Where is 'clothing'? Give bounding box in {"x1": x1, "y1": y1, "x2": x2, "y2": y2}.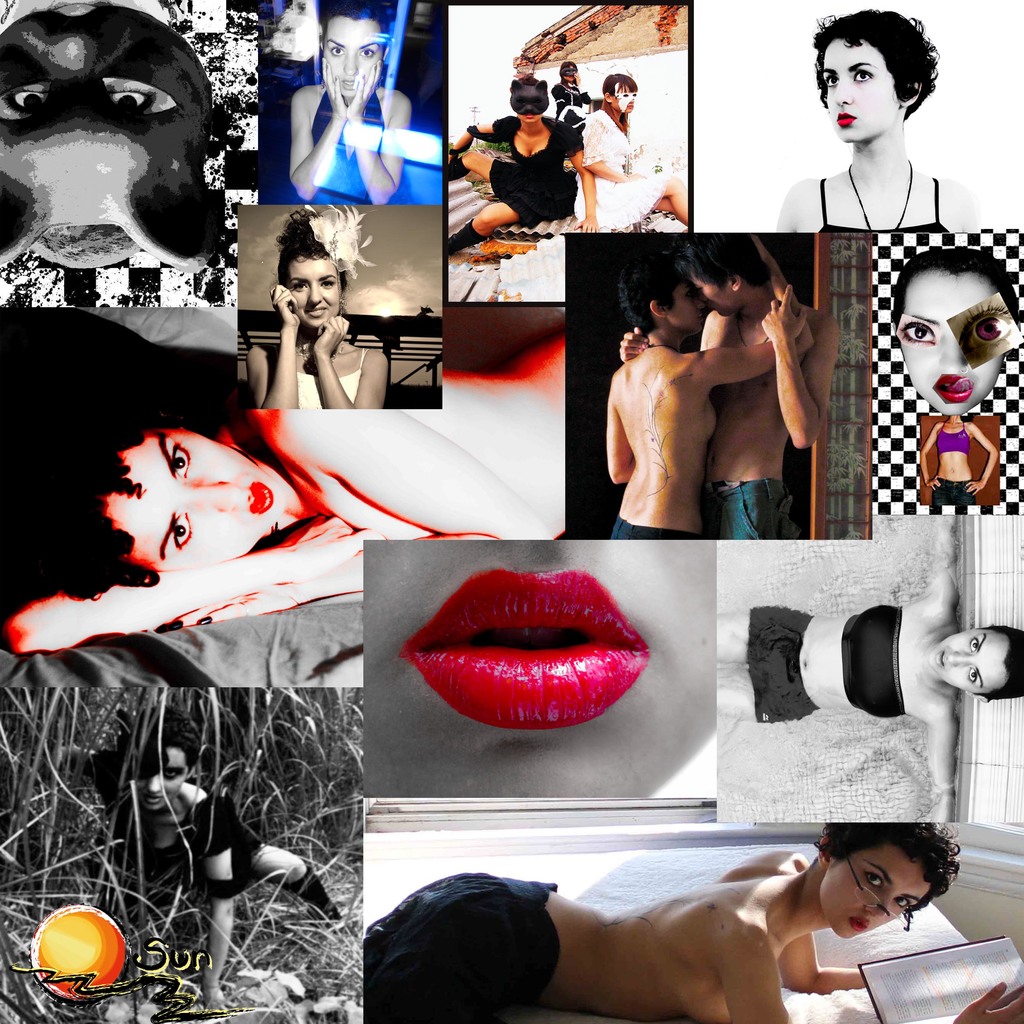
{"x1": 748, "y1": 603, "x2": 818, "y2": 724}.
